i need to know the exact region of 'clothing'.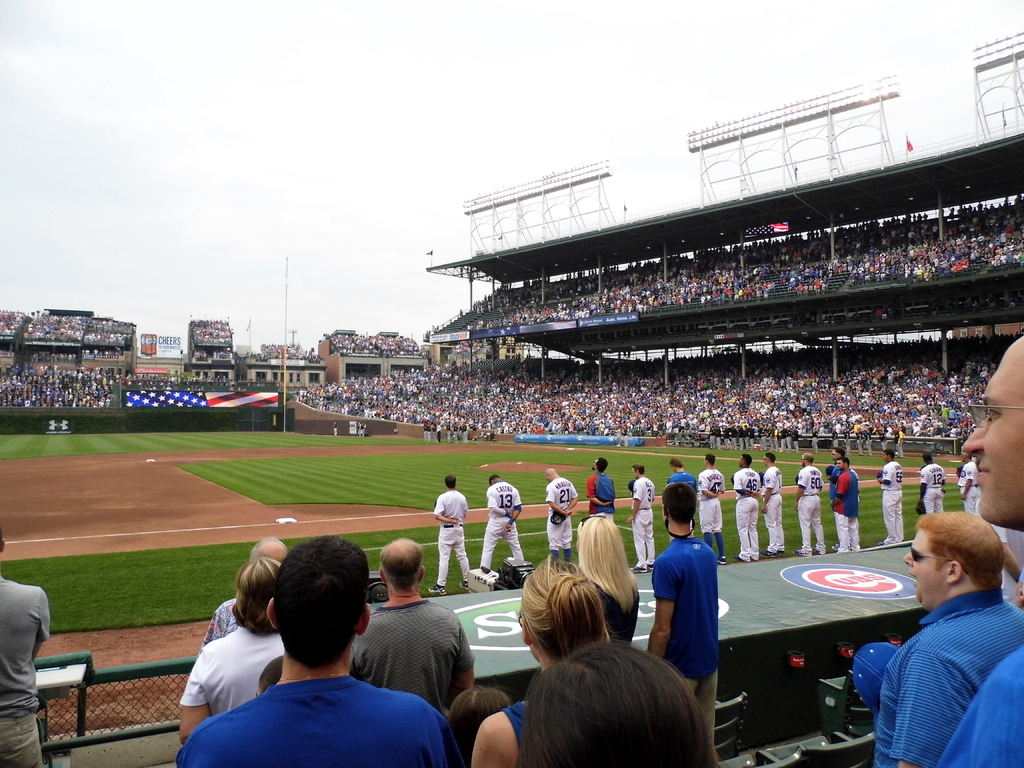
Region: {"left": 797, "top": 466, "right": 825, "bottom": 554}.
